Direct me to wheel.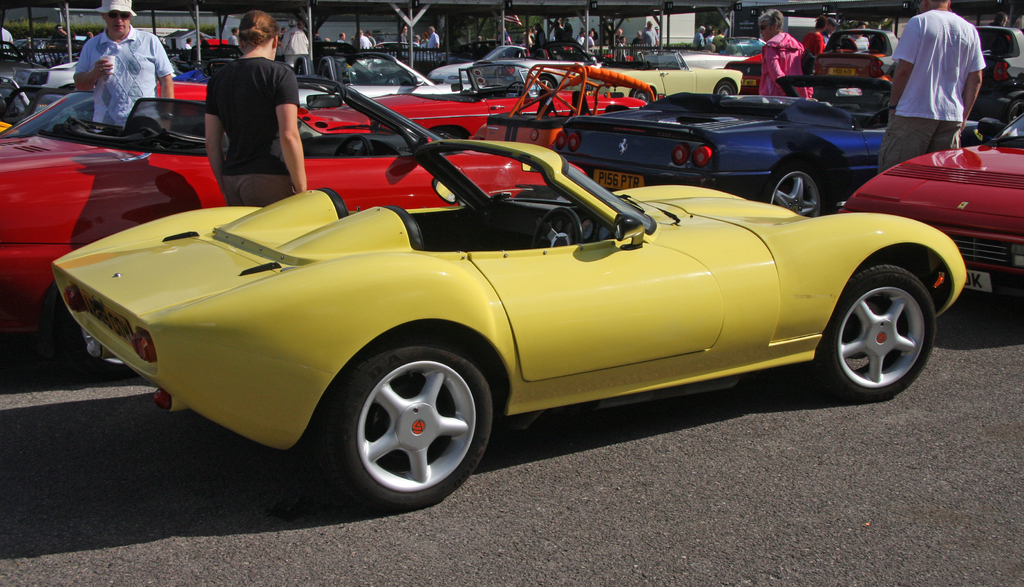
Direction: crop(500, 80, 527, 98).
